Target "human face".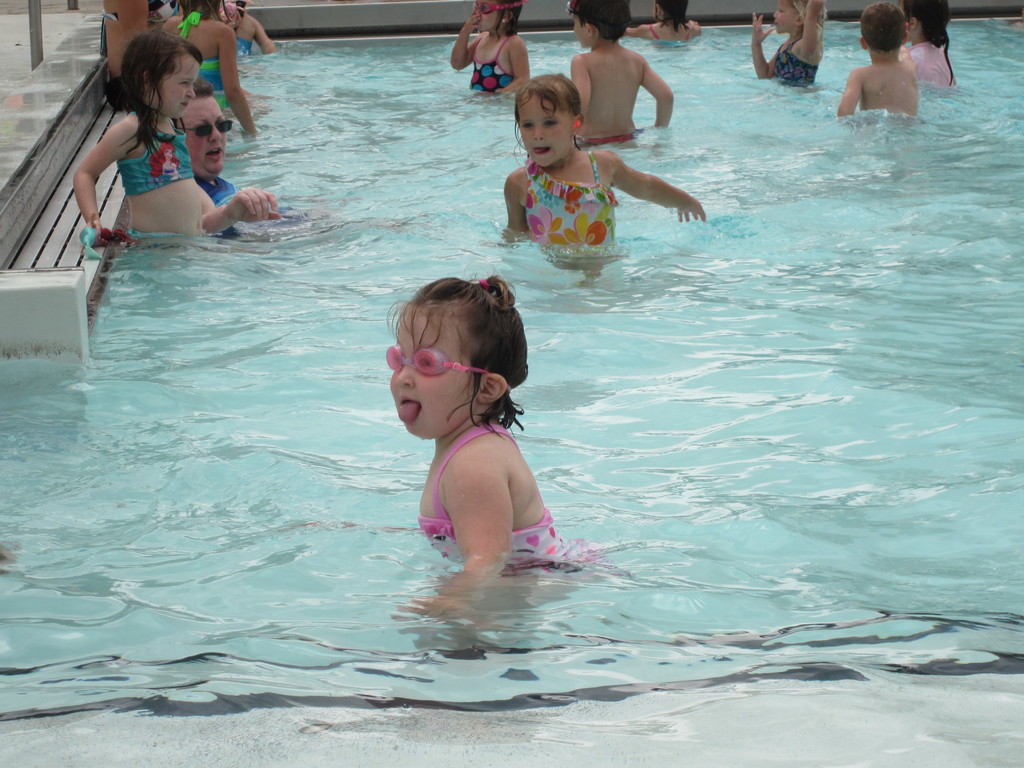
Target region: 154/48/202/121.
